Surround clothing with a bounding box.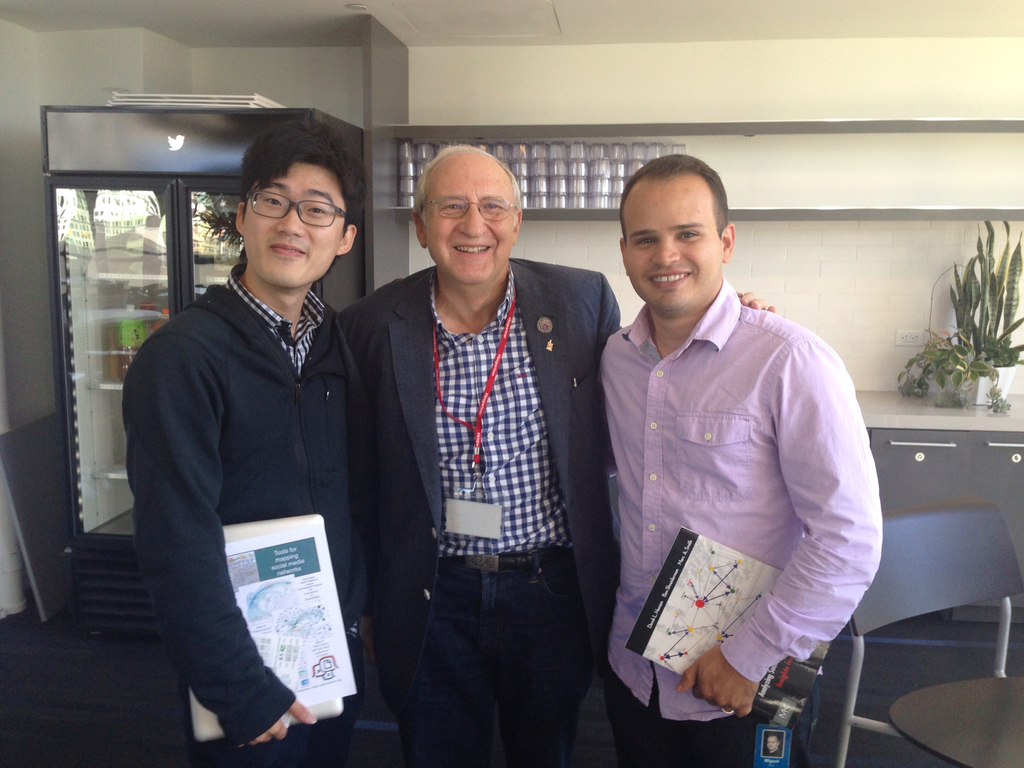
117, 262, 378, 767.
